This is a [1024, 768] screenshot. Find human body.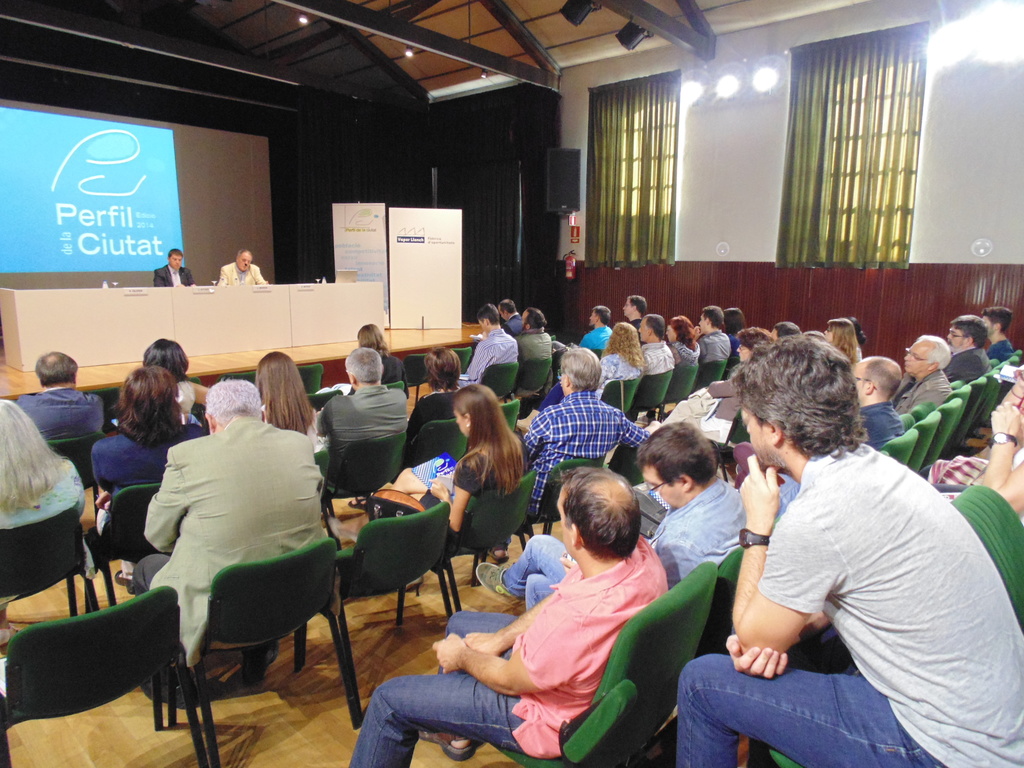
Bounding box: 944:312:1002:386.
